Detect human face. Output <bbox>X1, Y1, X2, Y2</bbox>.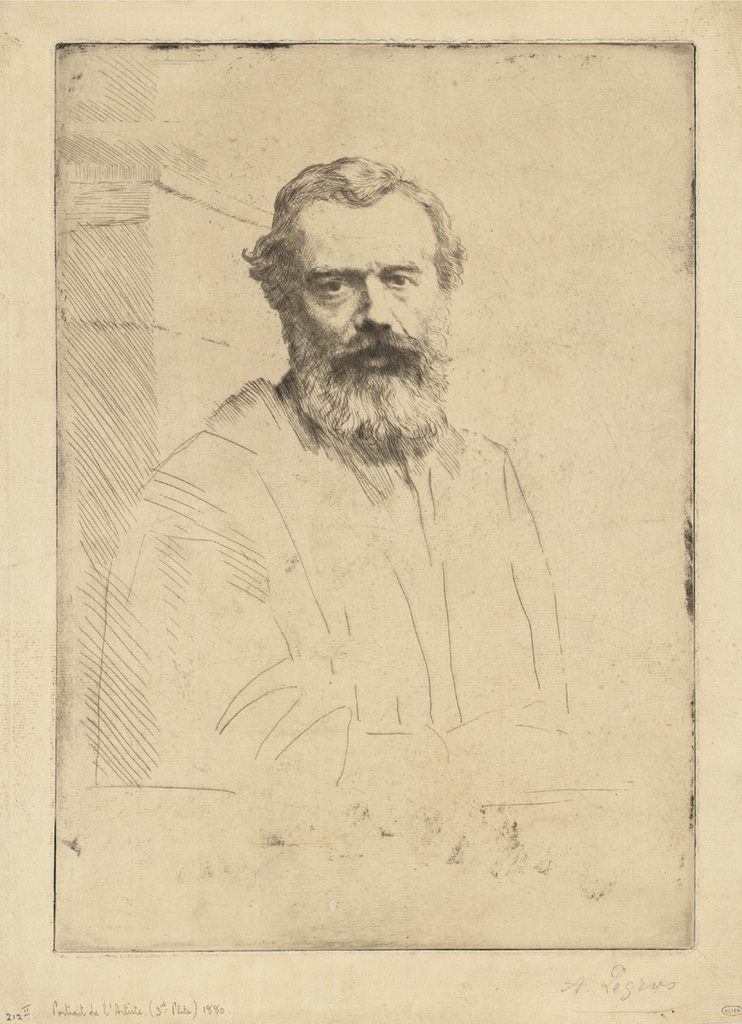
<bbox>289, 195, 451, 445</bbox>.
